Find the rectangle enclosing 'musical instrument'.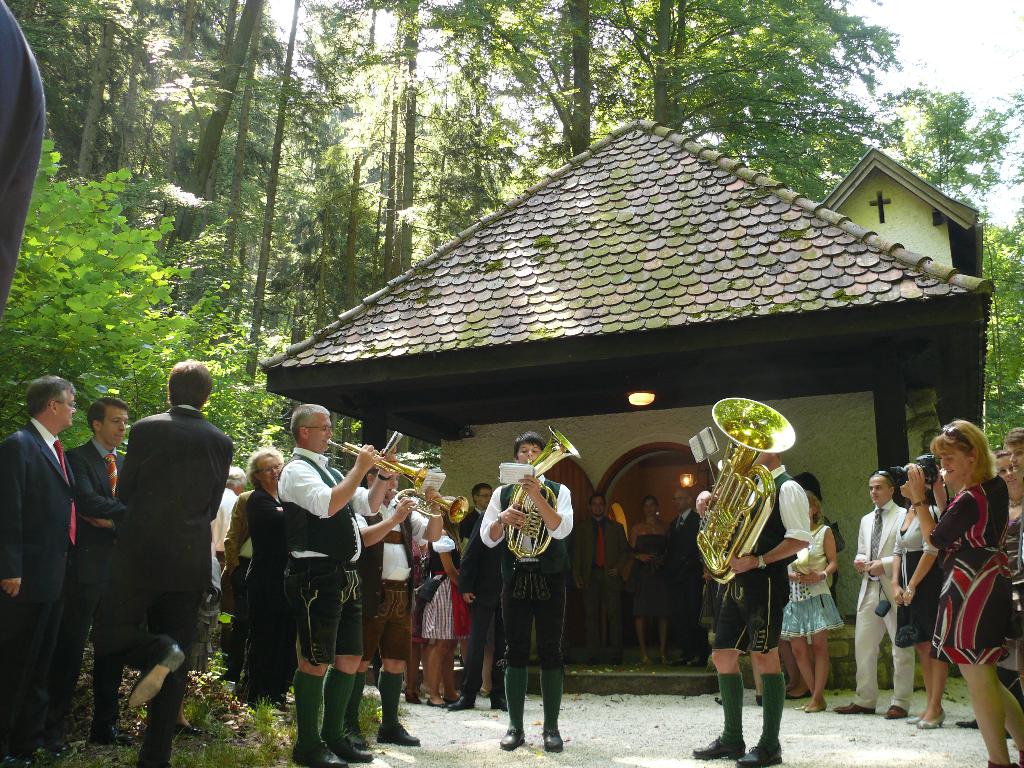
383 484 473 521.
